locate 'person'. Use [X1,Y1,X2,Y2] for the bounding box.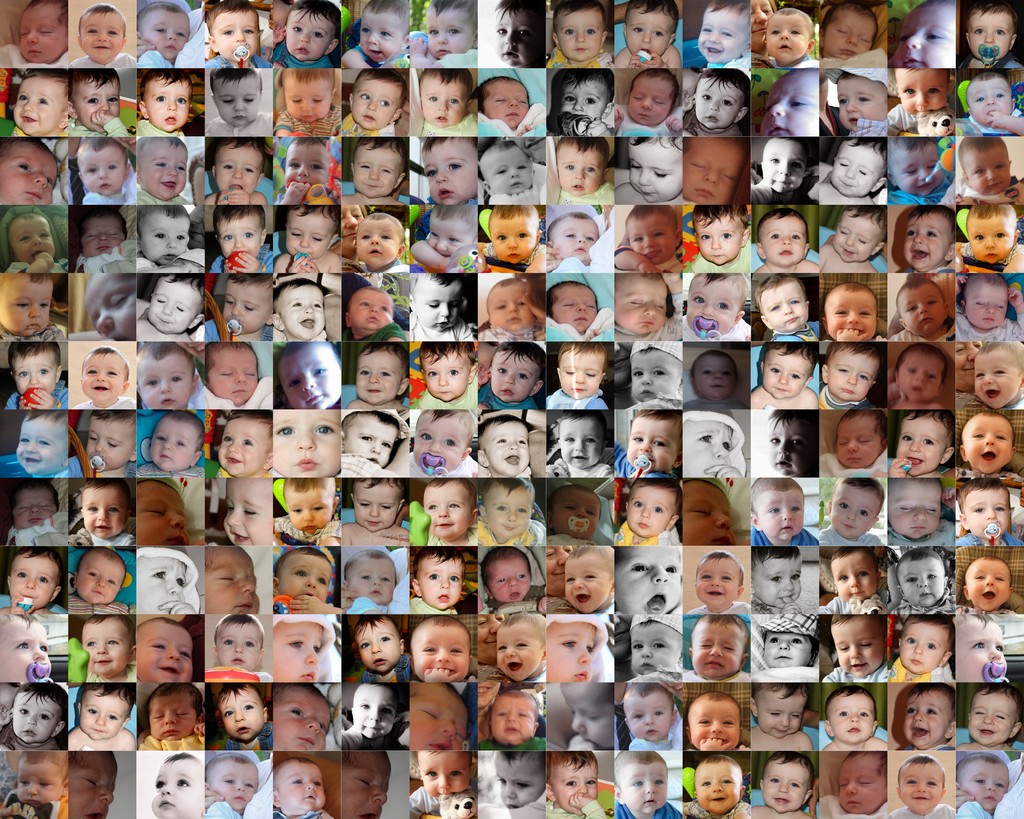
[814,205,886,275].
